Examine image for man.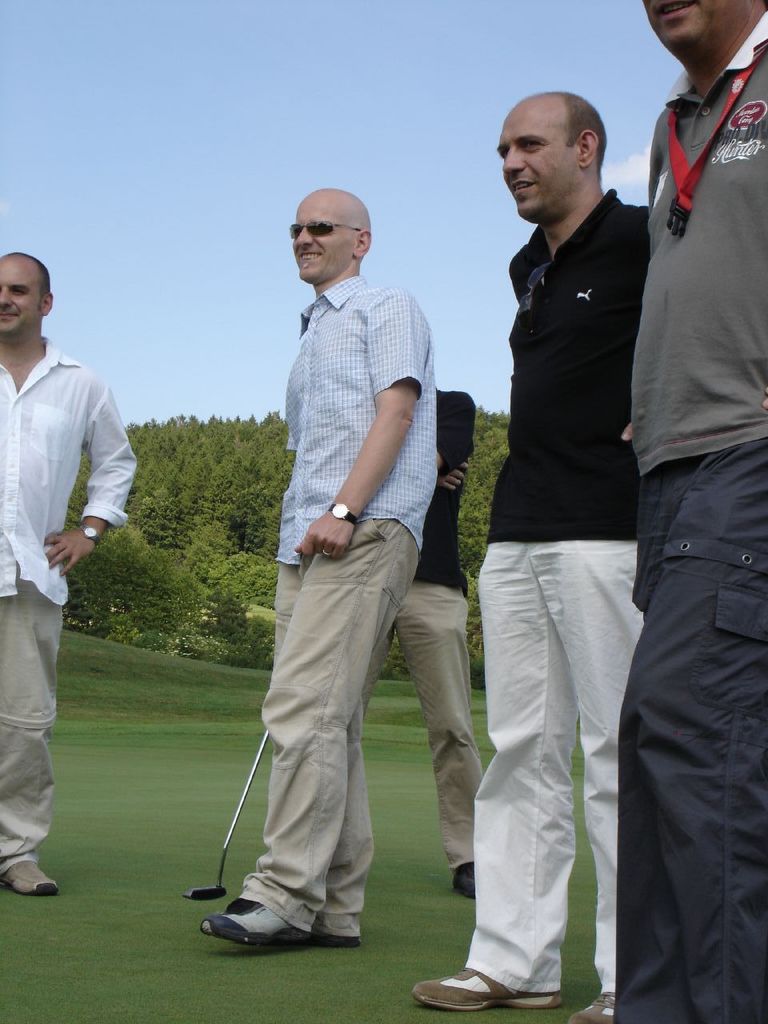
Examination result: {"left": 378, "top": 388, "right": 474, "bottom": 906}.
